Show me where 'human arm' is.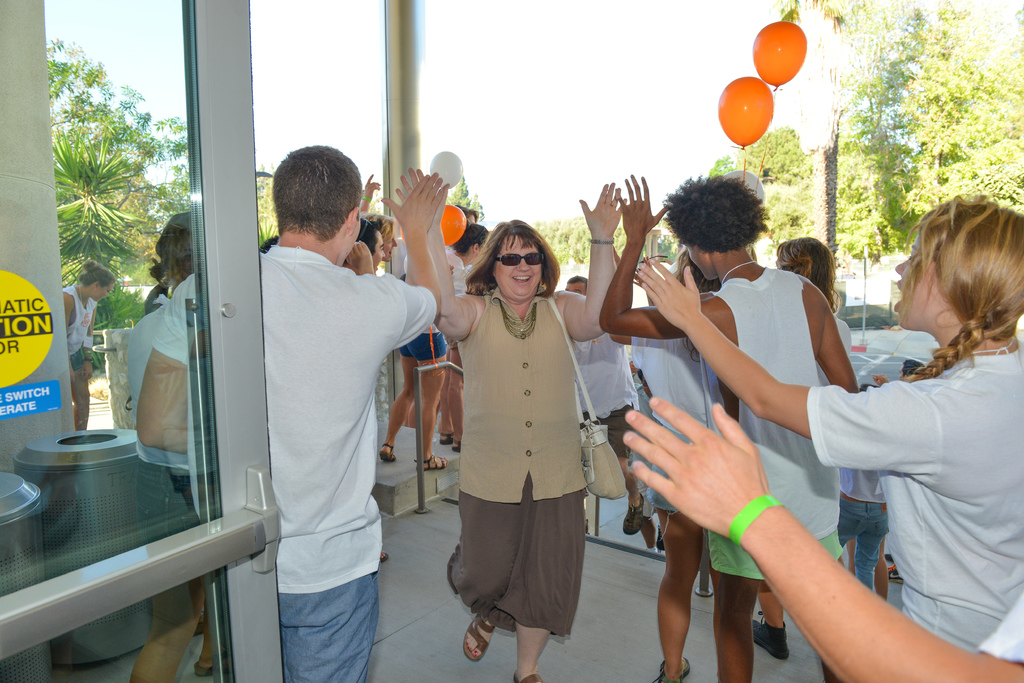
'human arm' is at {"x1": 641, "y1": 252, "x2": 925, "y2": 488}.
